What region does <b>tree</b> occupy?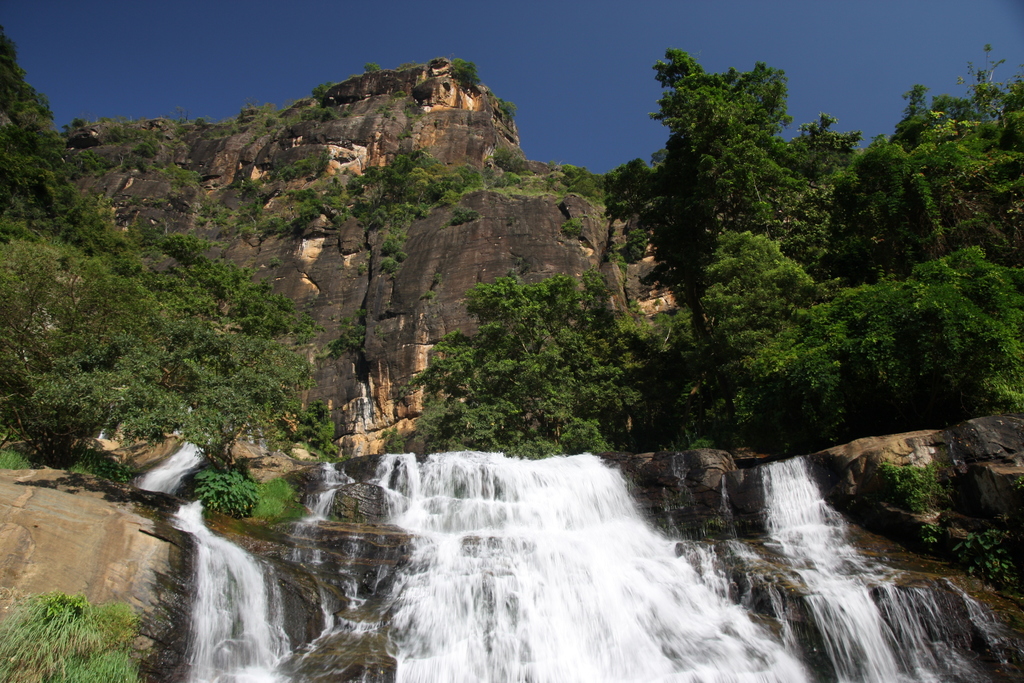
{"left": 0, "top": 232, "right": 182, "bottom": 461}.
